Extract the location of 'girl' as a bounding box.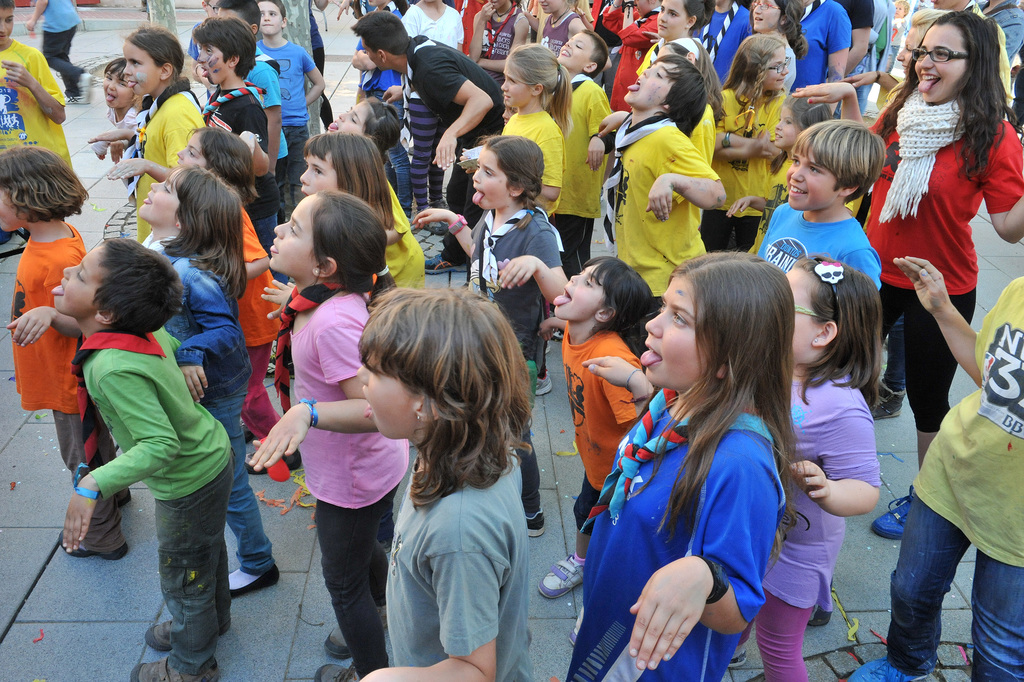
locate(358, 285, 536, 681).
